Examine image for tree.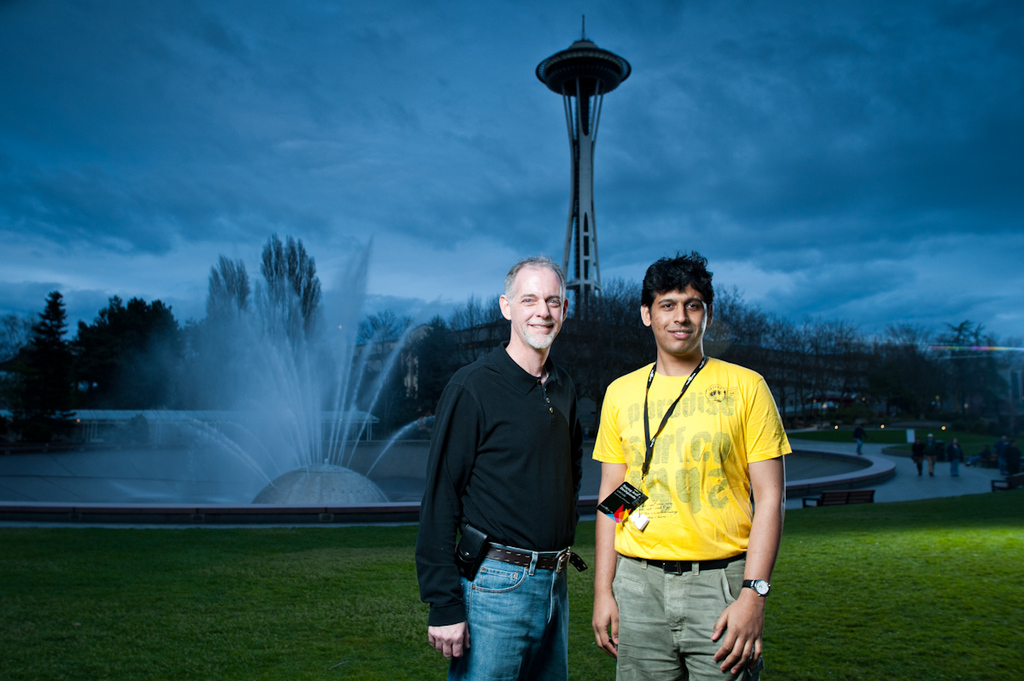
Examination result: bbox(788, 307, 877, 413).
